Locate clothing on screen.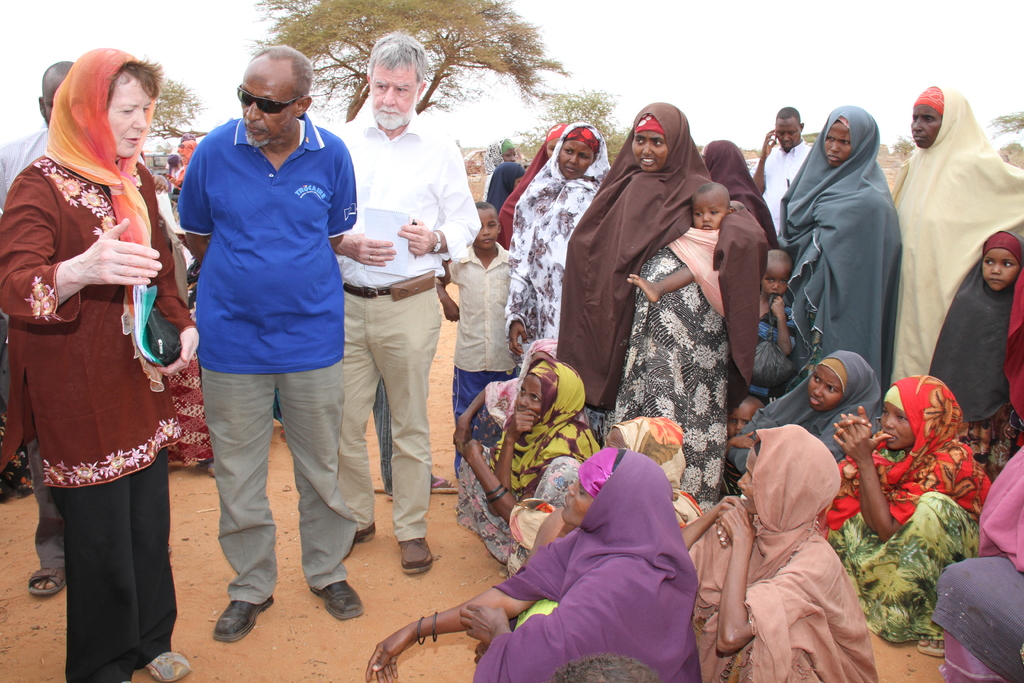
On screen at 904 68 1014 424.
